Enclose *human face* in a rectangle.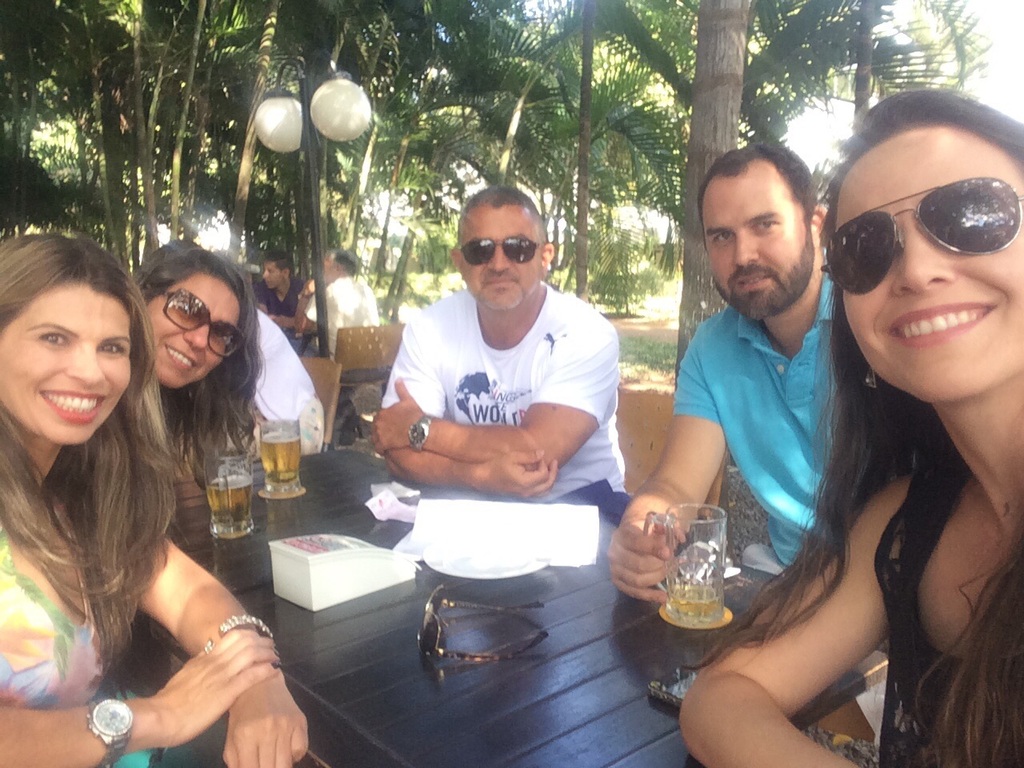
0:278:127:446.
